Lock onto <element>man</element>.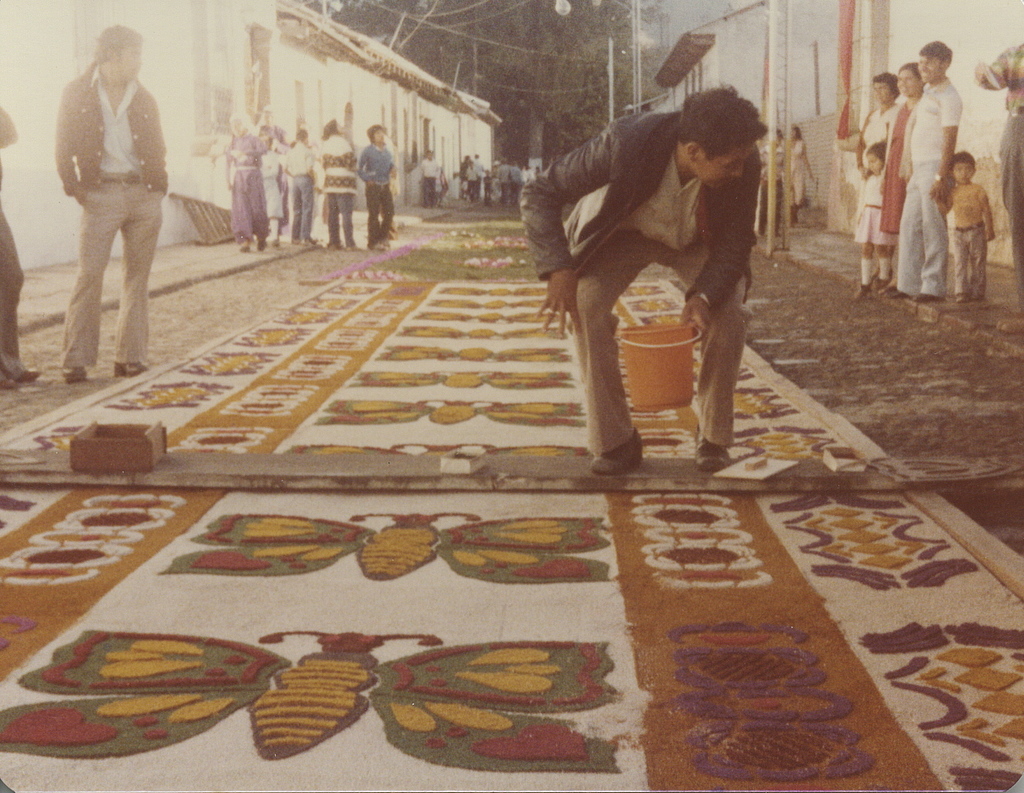
Locked: select_region(518, 60, 771, 480).
